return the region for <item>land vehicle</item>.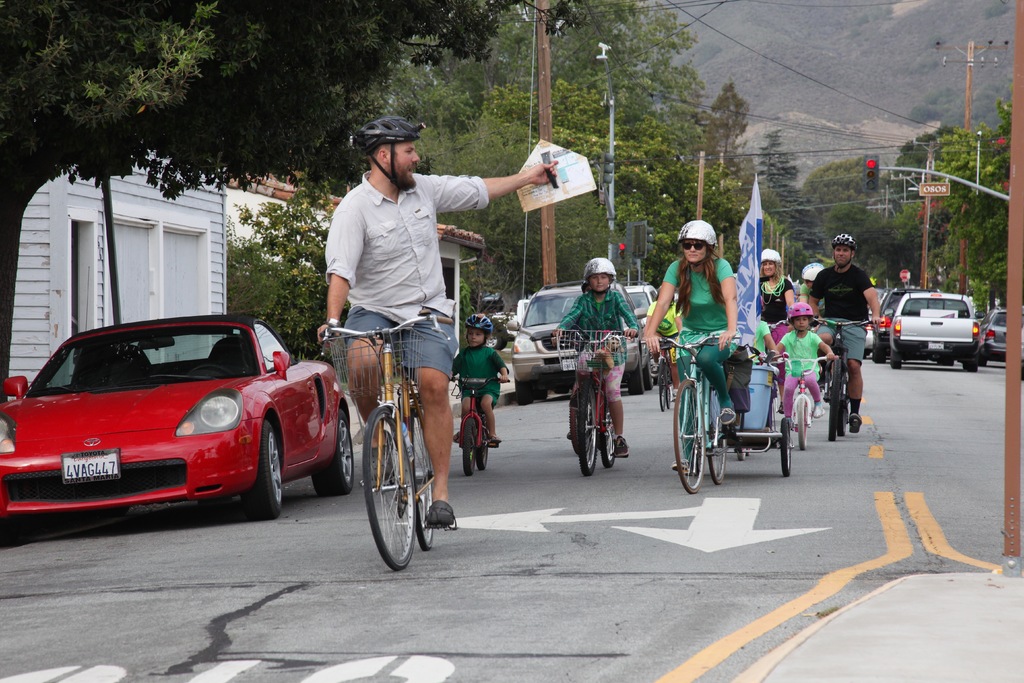
box(511, 276, 655, 403).
